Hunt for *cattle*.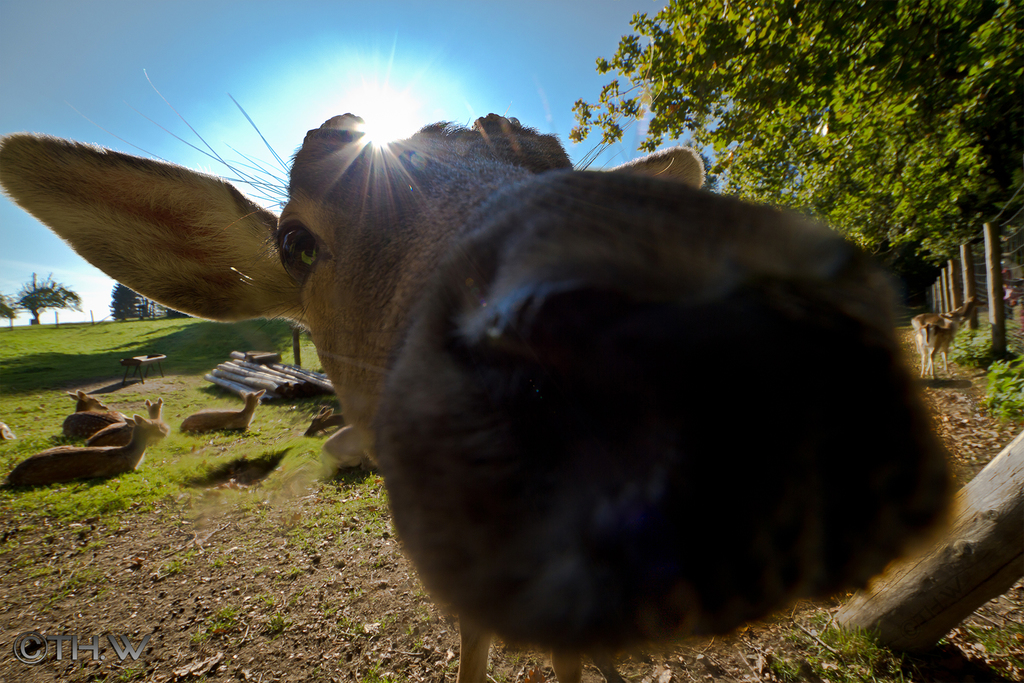
Hunted down at detection(0, 90, 977, 682).
